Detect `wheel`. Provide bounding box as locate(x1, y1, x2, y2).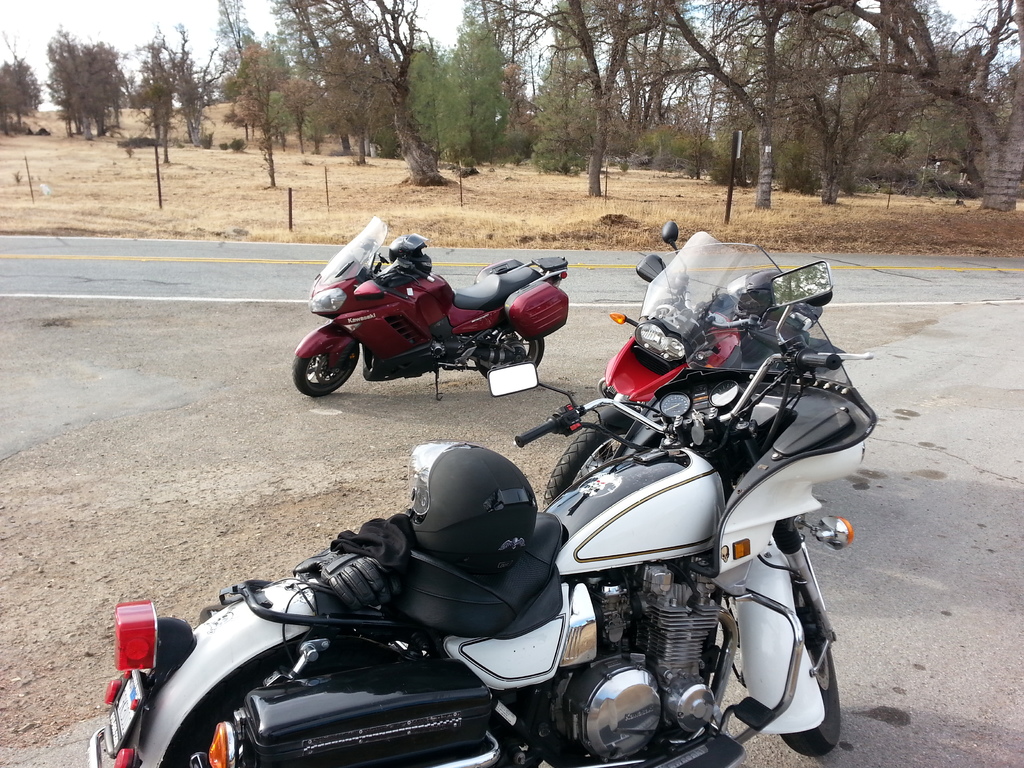
locate(468, 326, 545, 385).
